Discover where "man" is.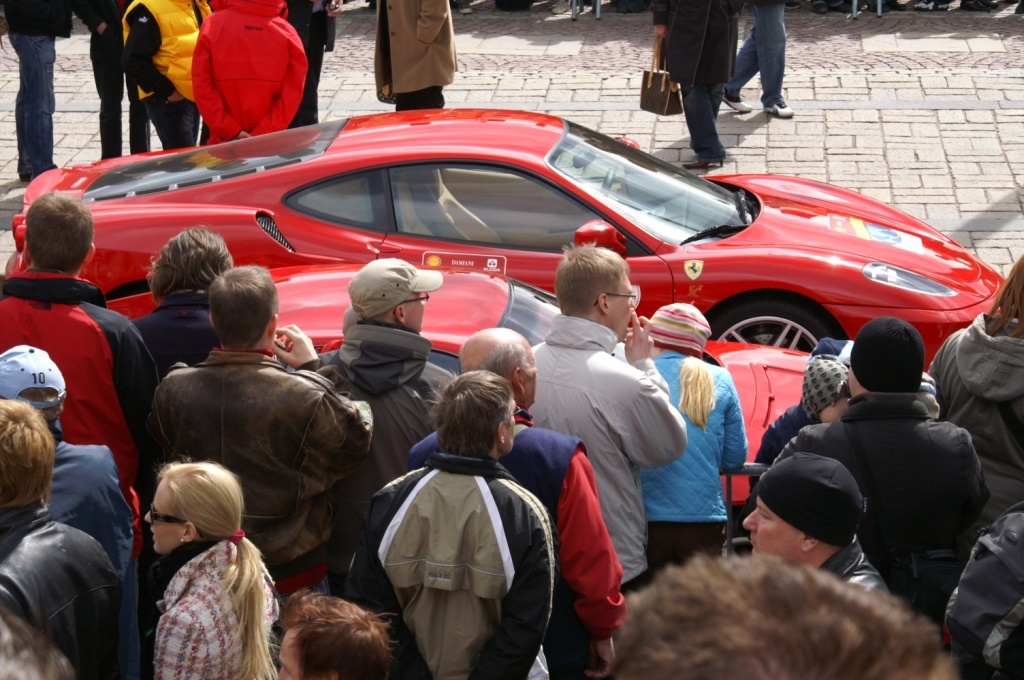
Discovered at Rect(149, 256, 383, 597).
